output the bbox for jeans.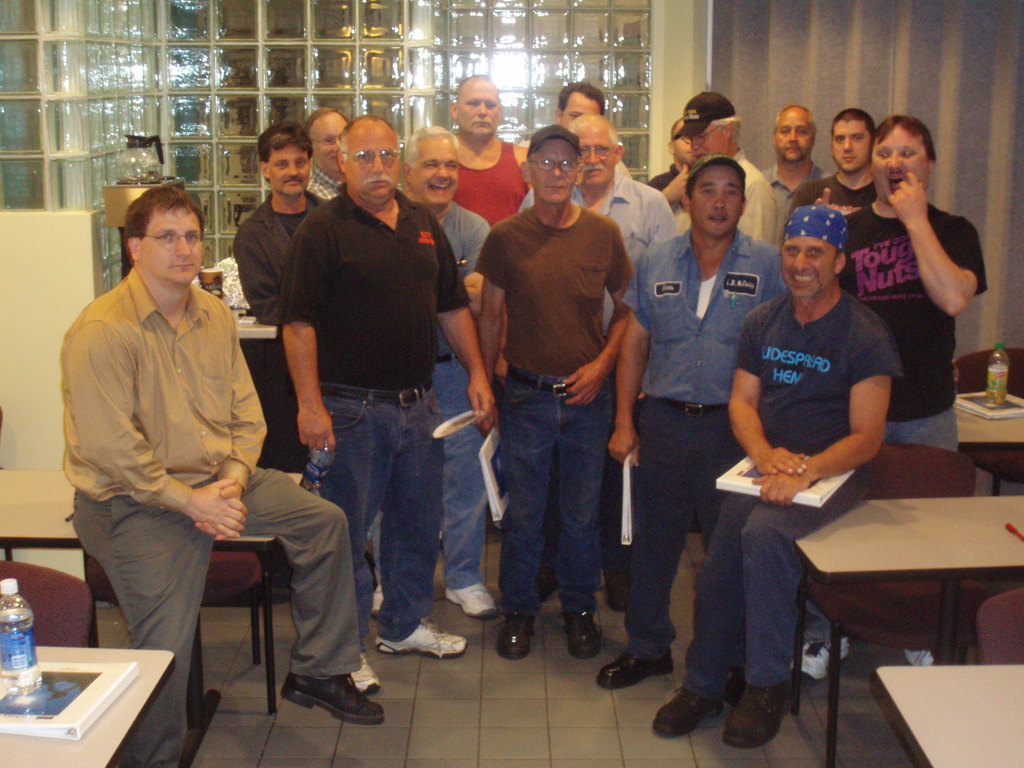
box=[803, 392, 978, 652].
